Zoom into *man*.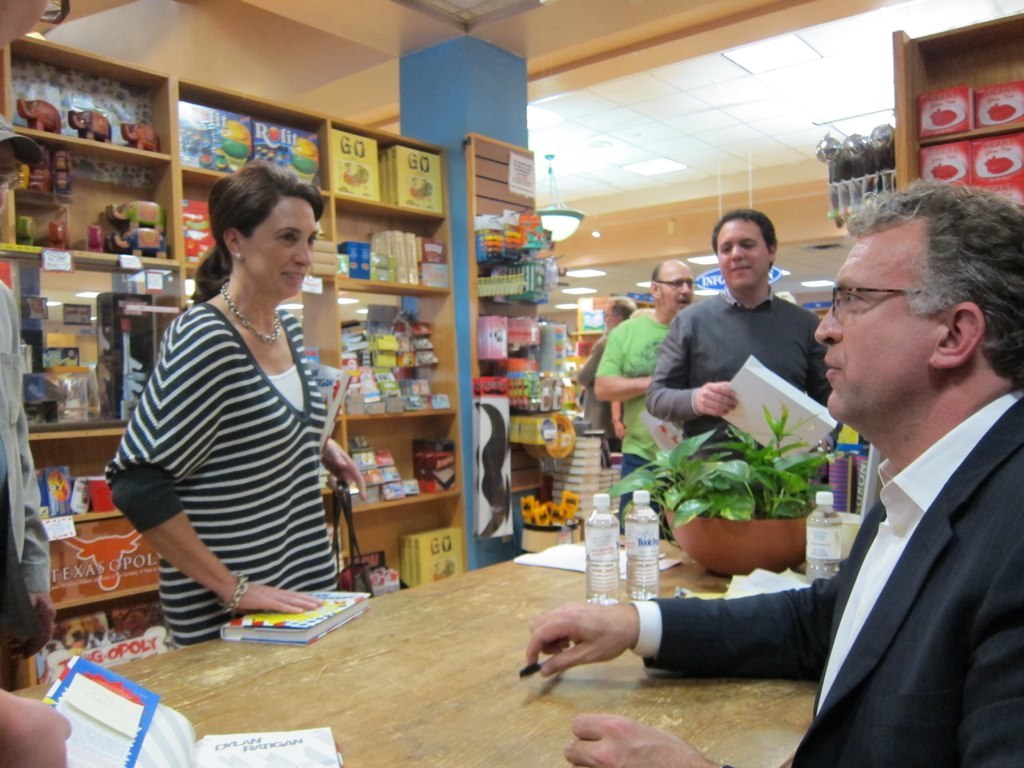
Zoom target: (x1=572, y1=297, x2=638, y2=447).
